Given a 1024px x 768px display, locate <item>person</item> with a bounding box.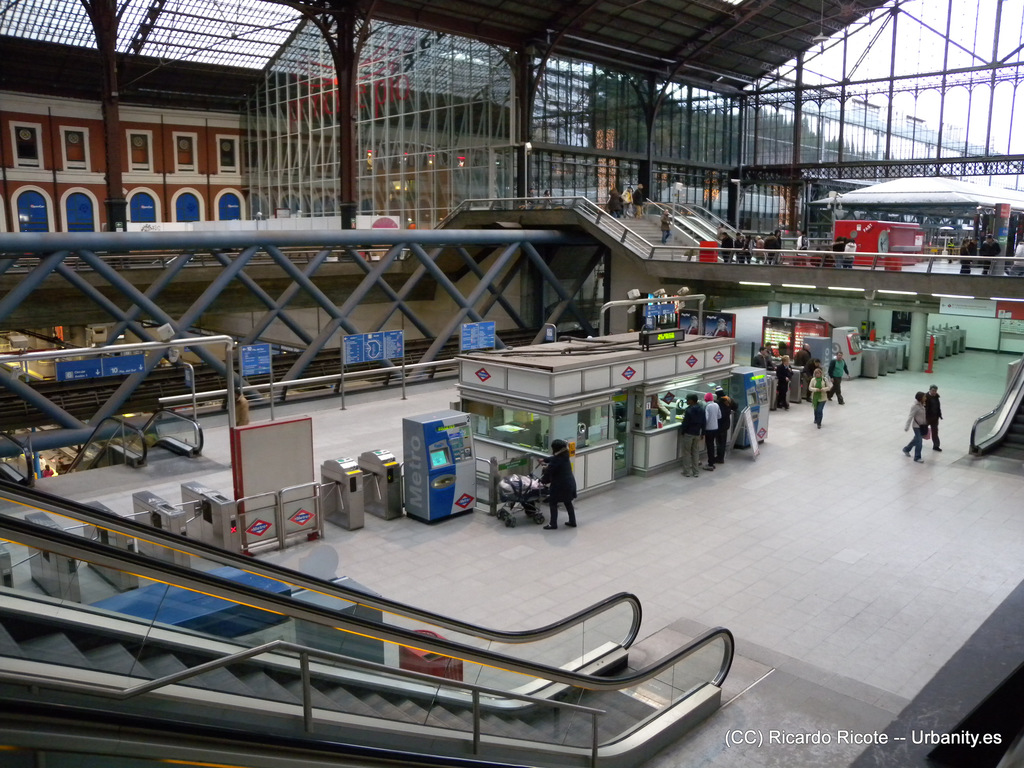
Located: 925:385:943:450.
